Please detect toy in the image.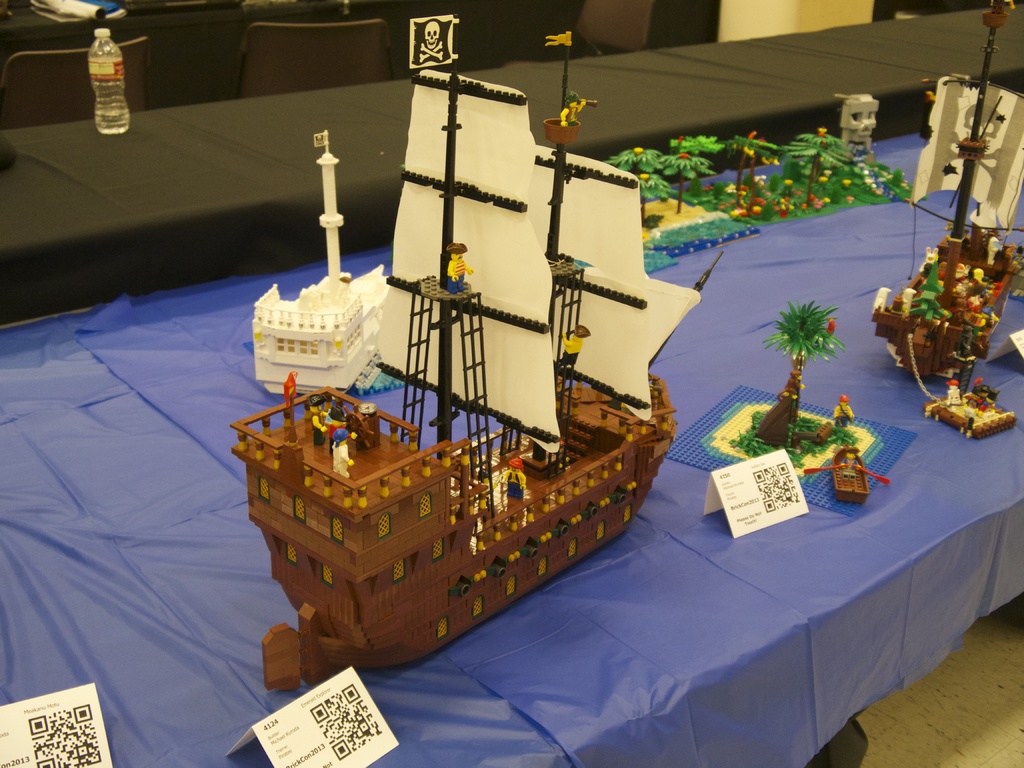
BBox(817, 432, 887, 522).
